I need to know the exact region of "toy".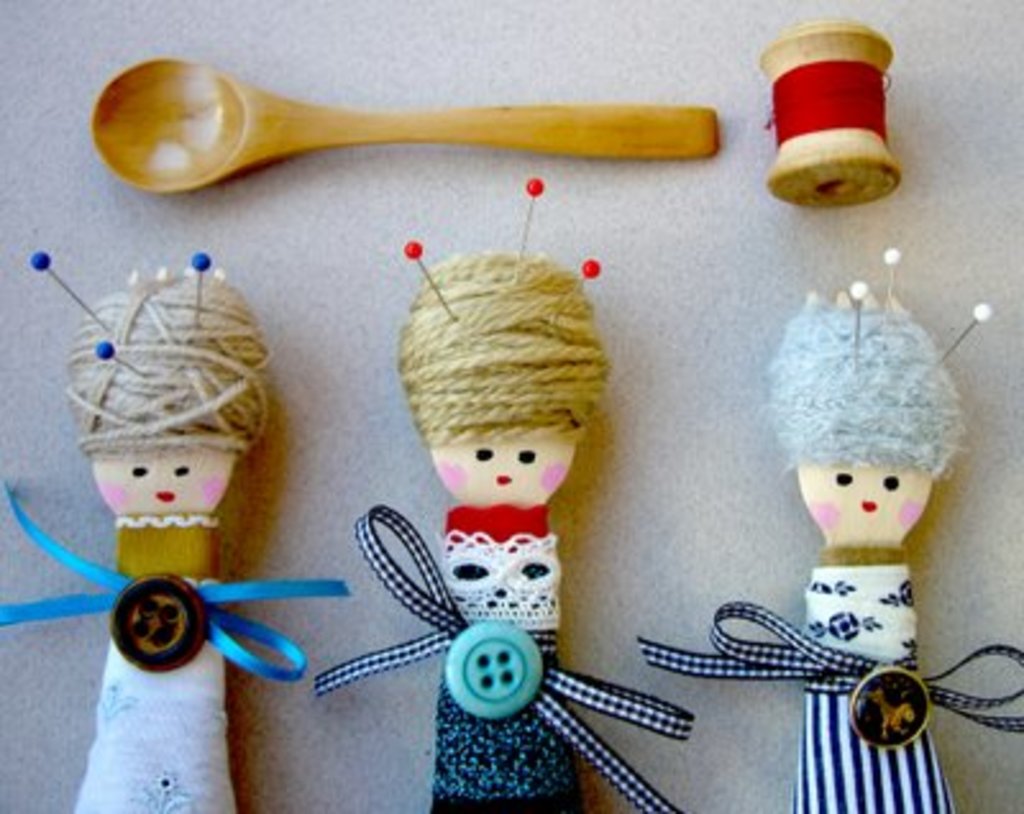
Region: [742, 279, 975, 699].
